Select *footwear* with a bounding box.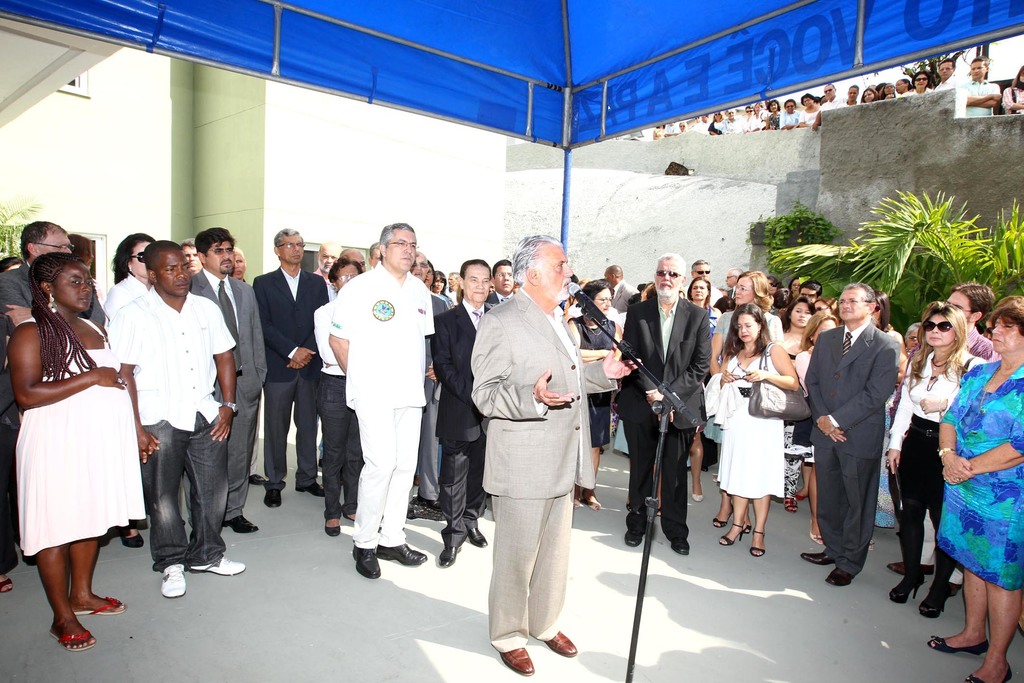
x1=691 y1=477 x2=703 y2=501.
